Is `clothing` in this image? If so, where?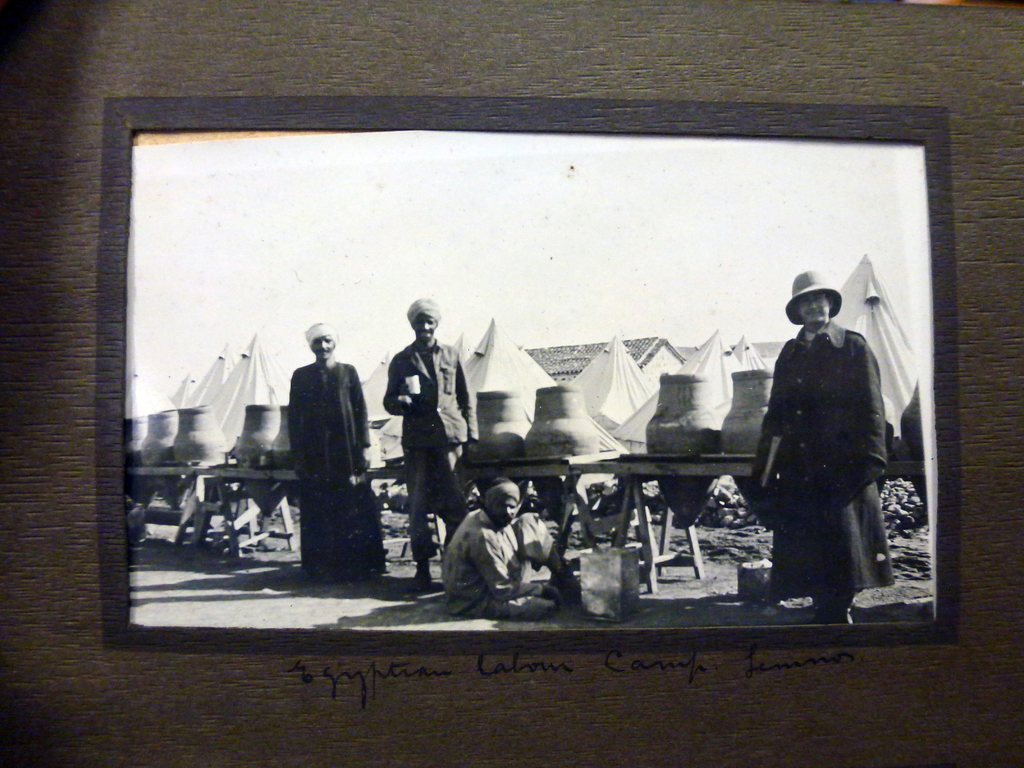
Yes, at [755, 316, 902, 604].
